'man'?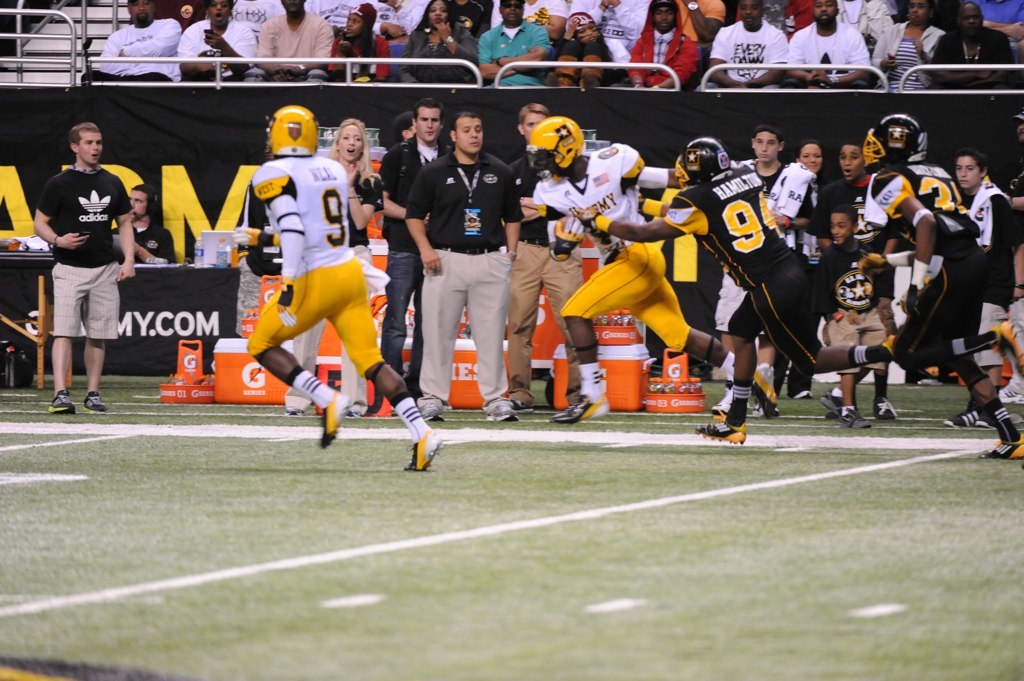
(854, 116, 1023, 453)
